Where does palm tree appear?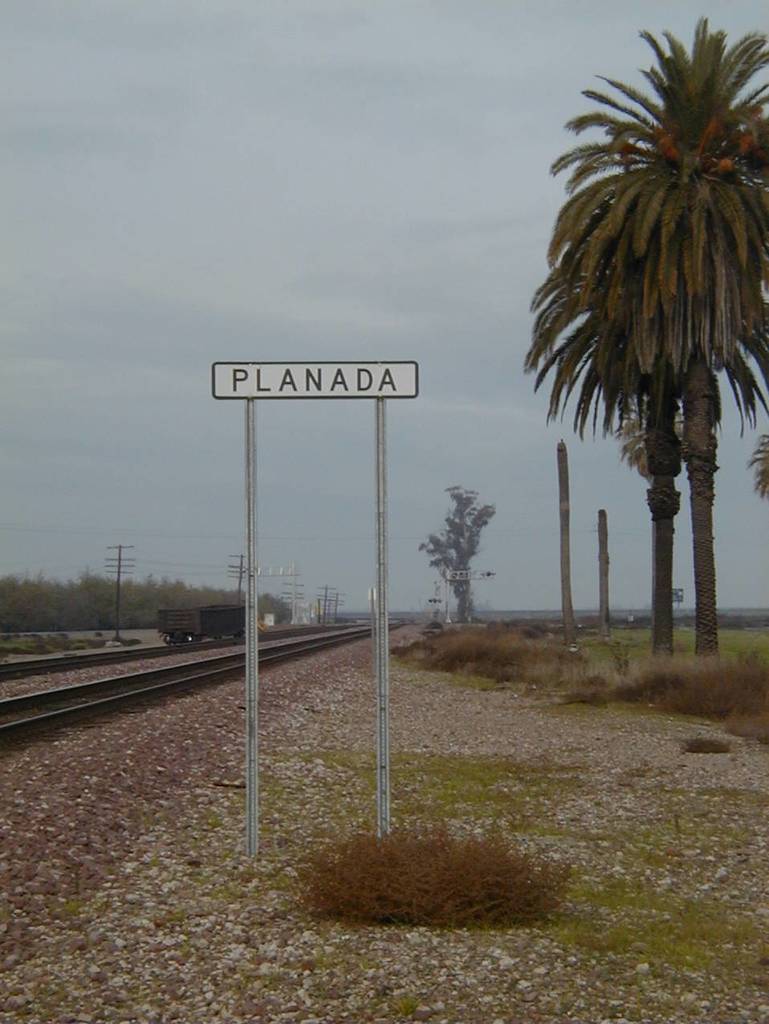
Appears at locate(523, 247, 695, 654).
